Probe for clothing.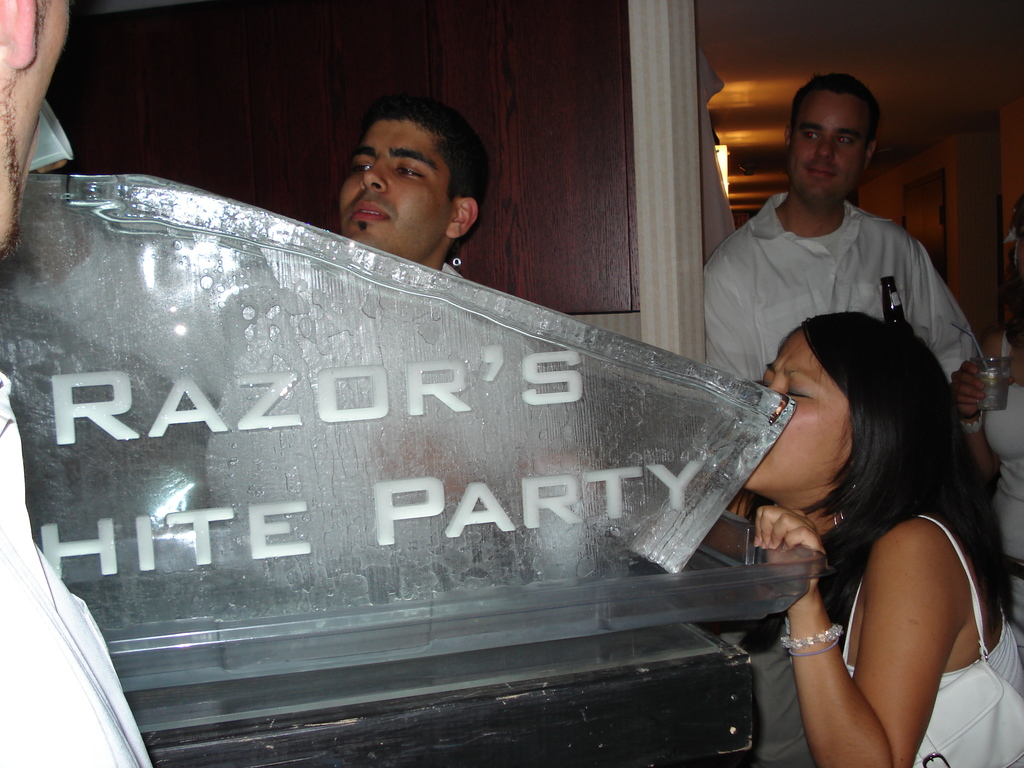
Probe result: region(980, 330, 1023, 664).
